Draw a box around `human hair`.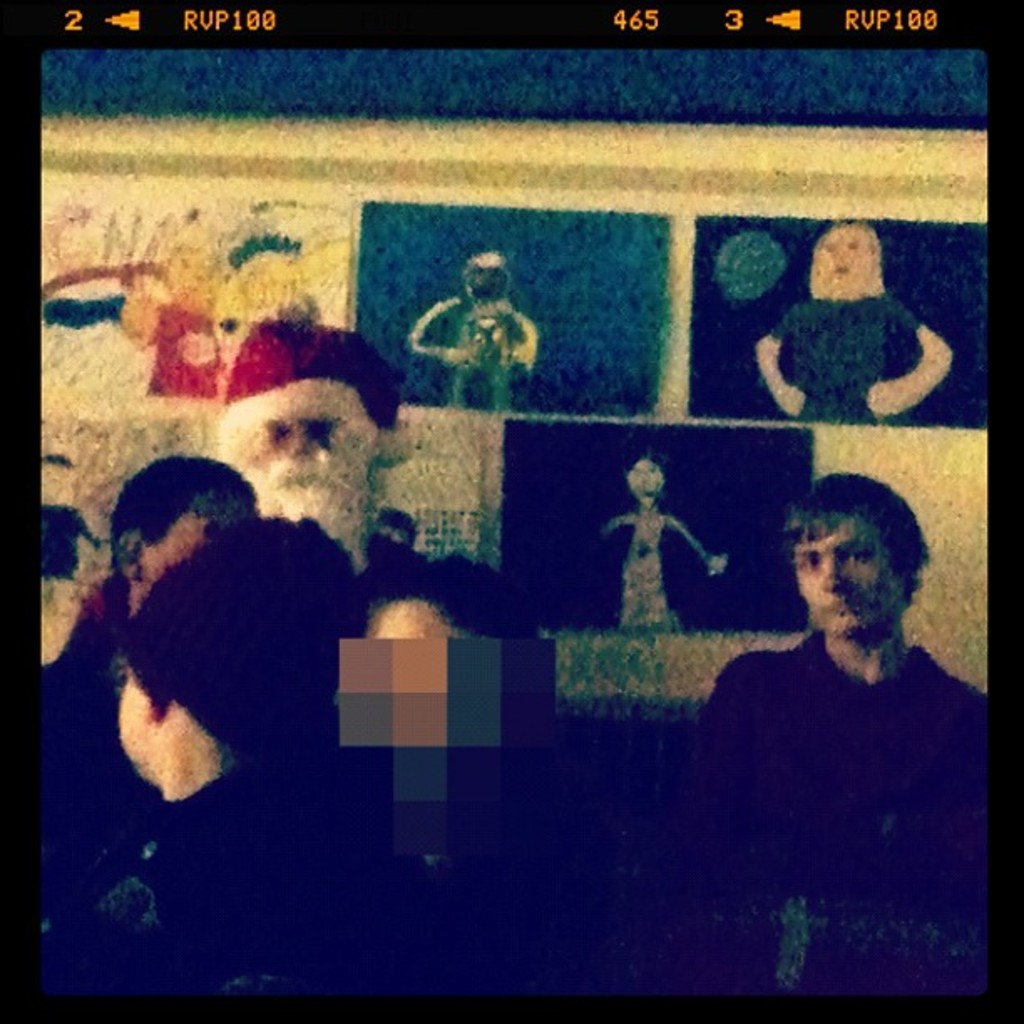
112, 517, 353, 763.
